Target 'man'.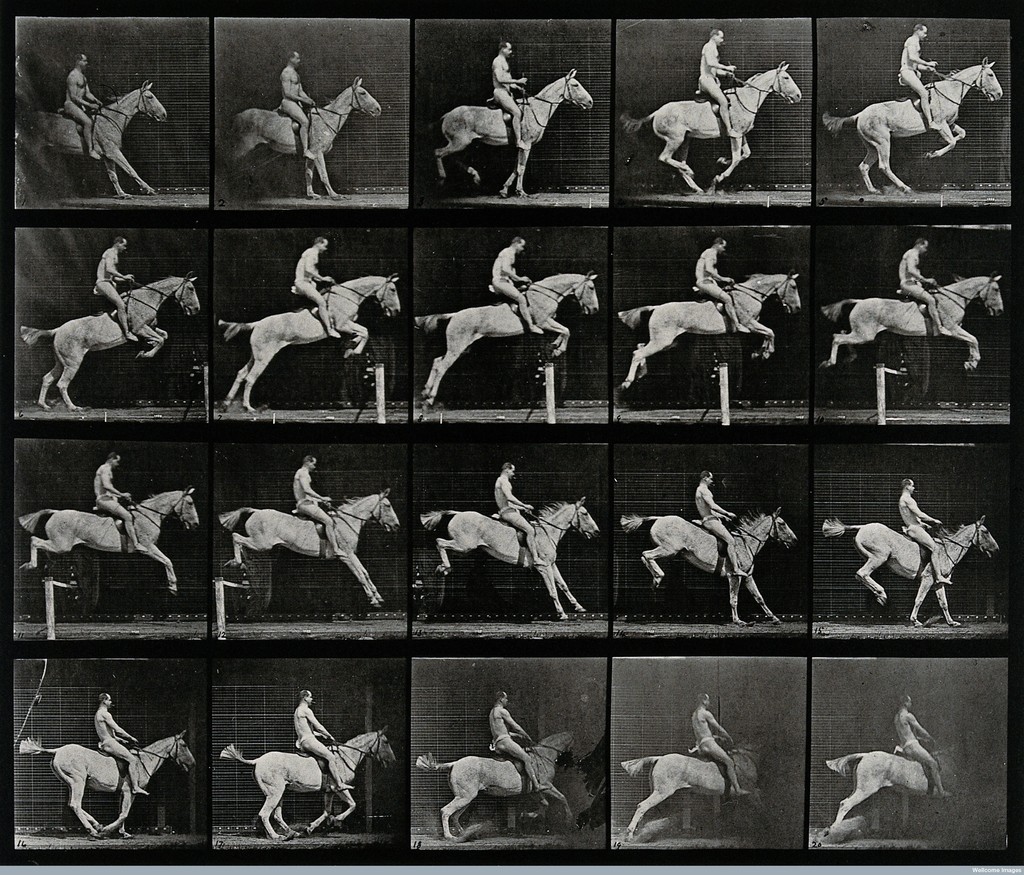
Target region: locate(899, 24, 940, 131).
